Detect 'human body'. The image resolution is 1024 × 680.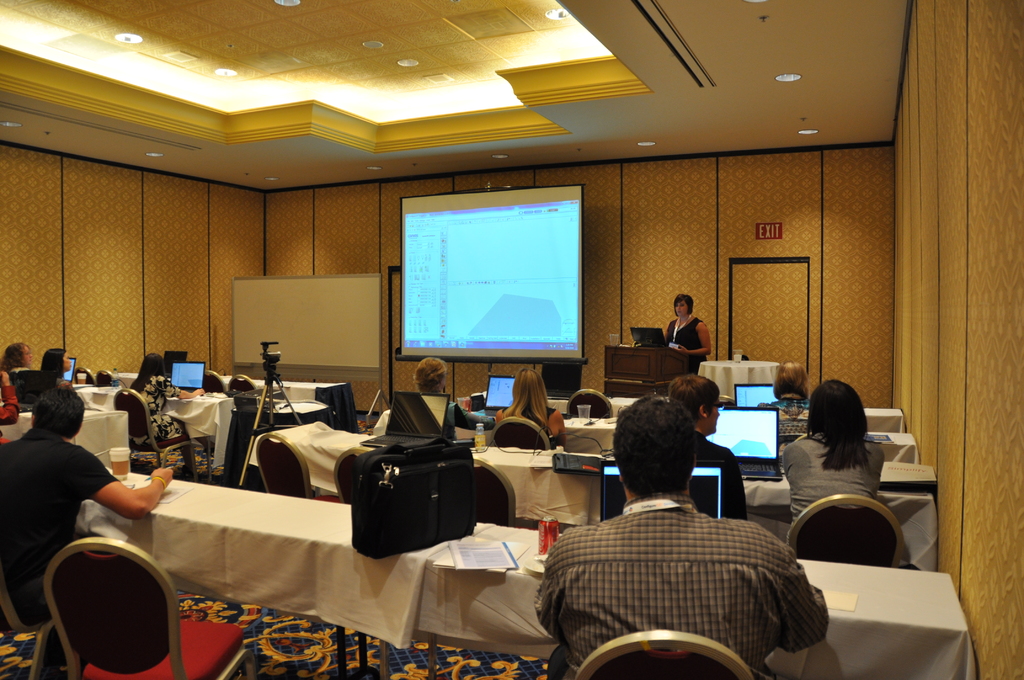
BBox(409, 348, 500, 439).
